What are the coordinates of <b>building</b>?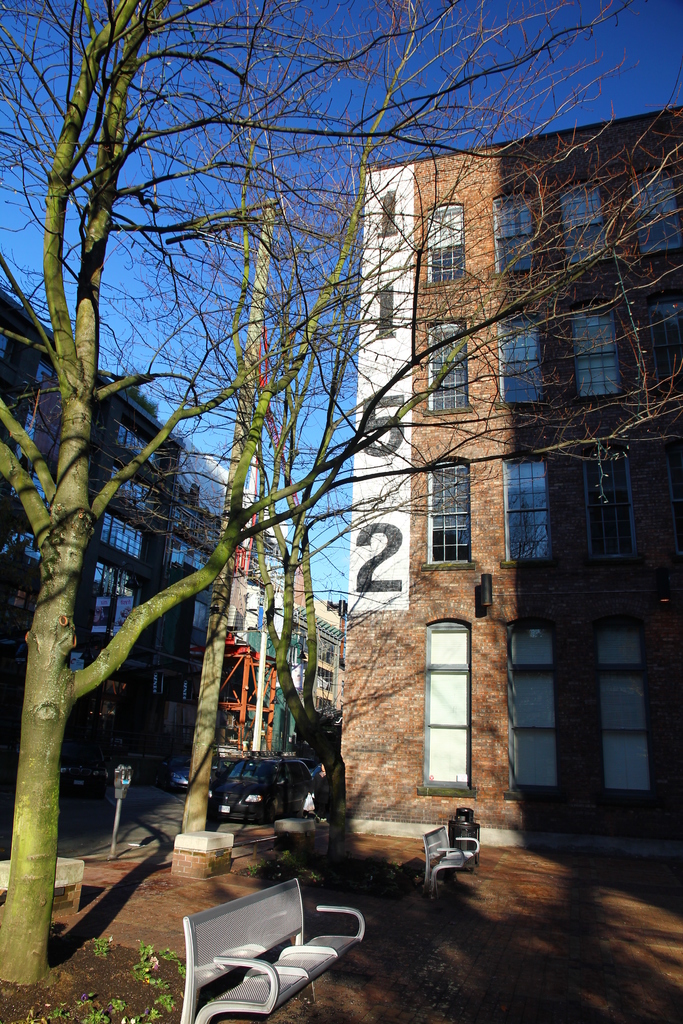
rect(0, 290, 245, 844).
